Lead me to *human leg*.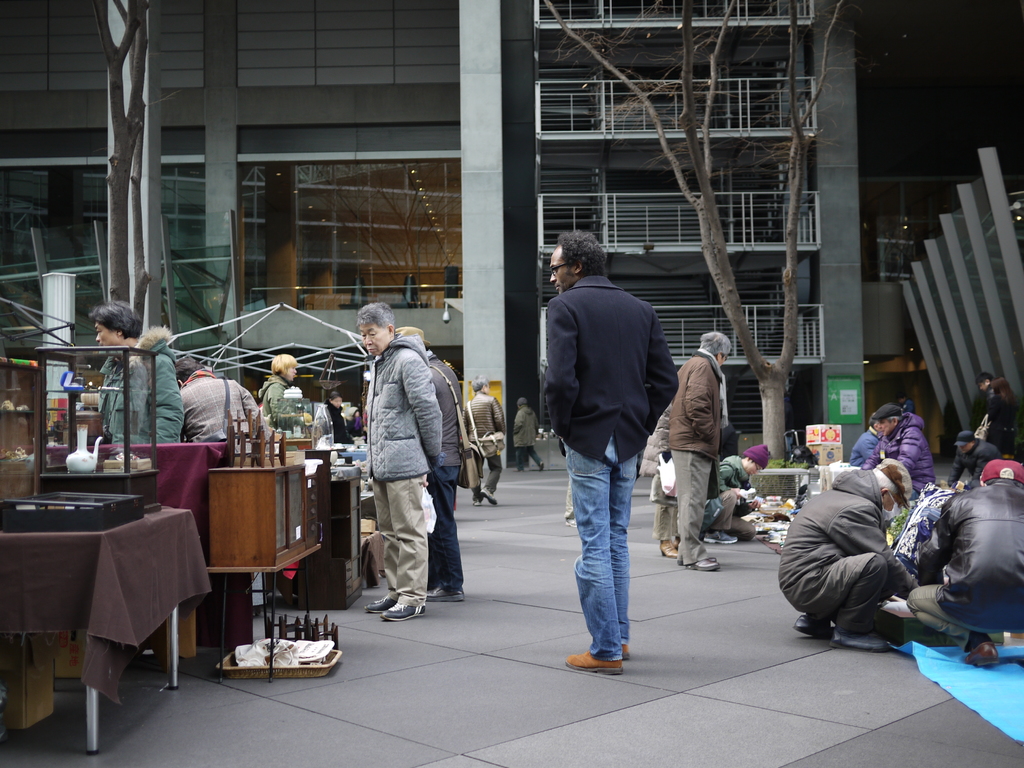
Lead to pyautogui.locateOnScreen(730, 516, 755, 545).
